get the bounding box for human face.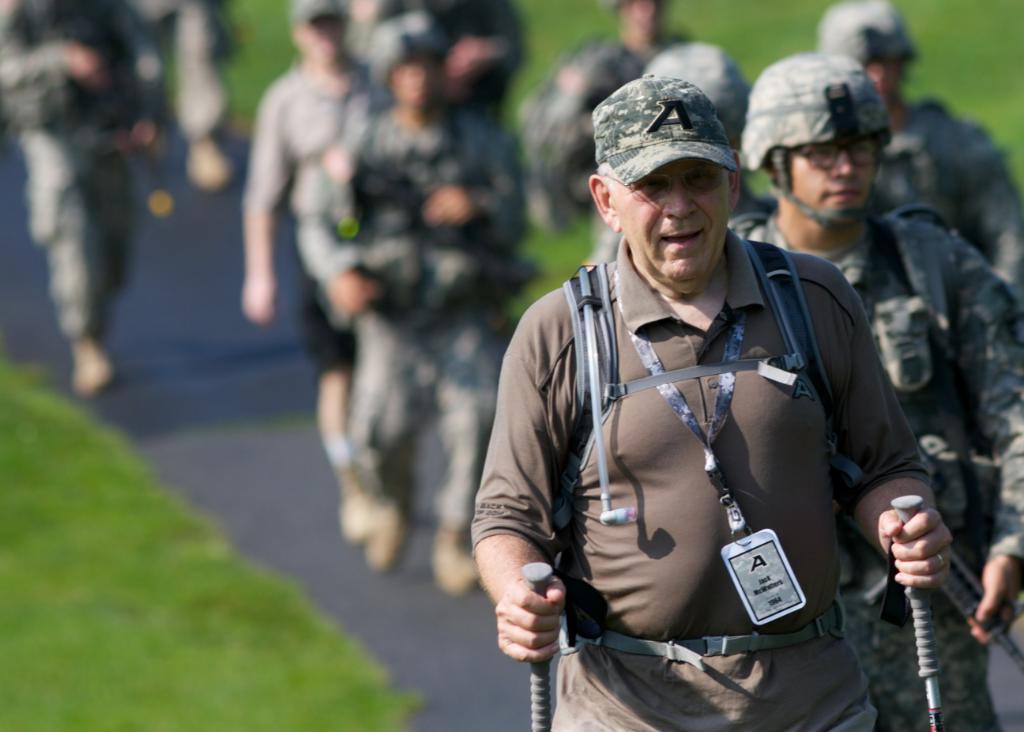
(left=791, top=134, right=872, bottom=220).
